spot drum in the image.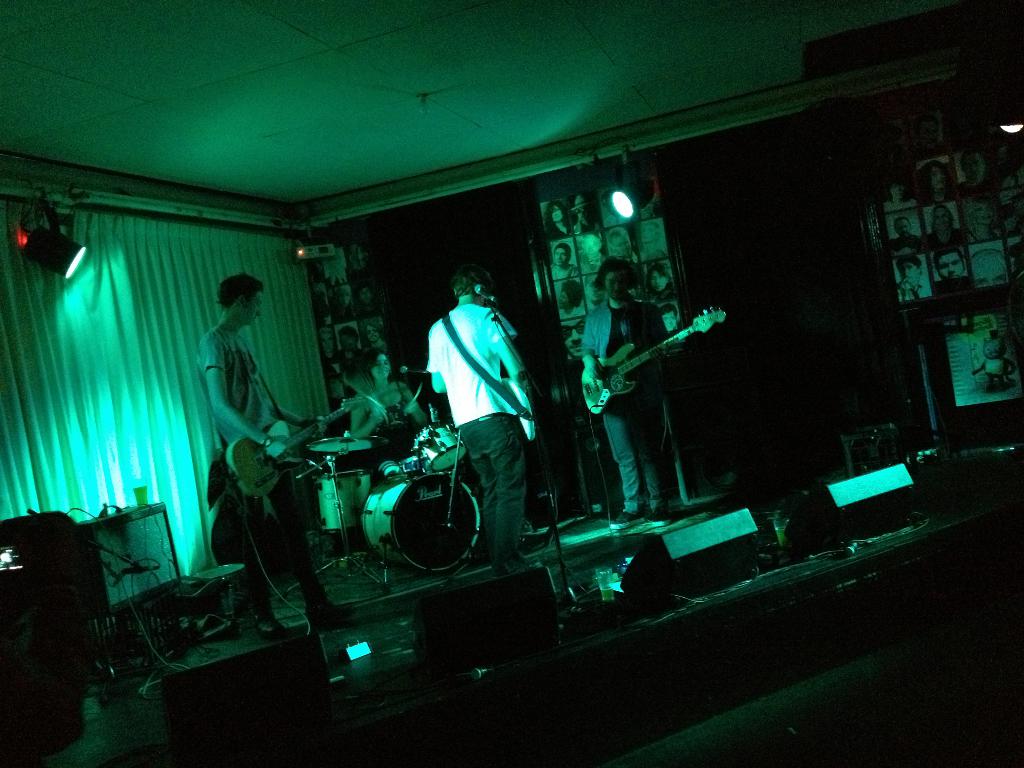
drum found at <region>358, 468, 483, 579</region>.
